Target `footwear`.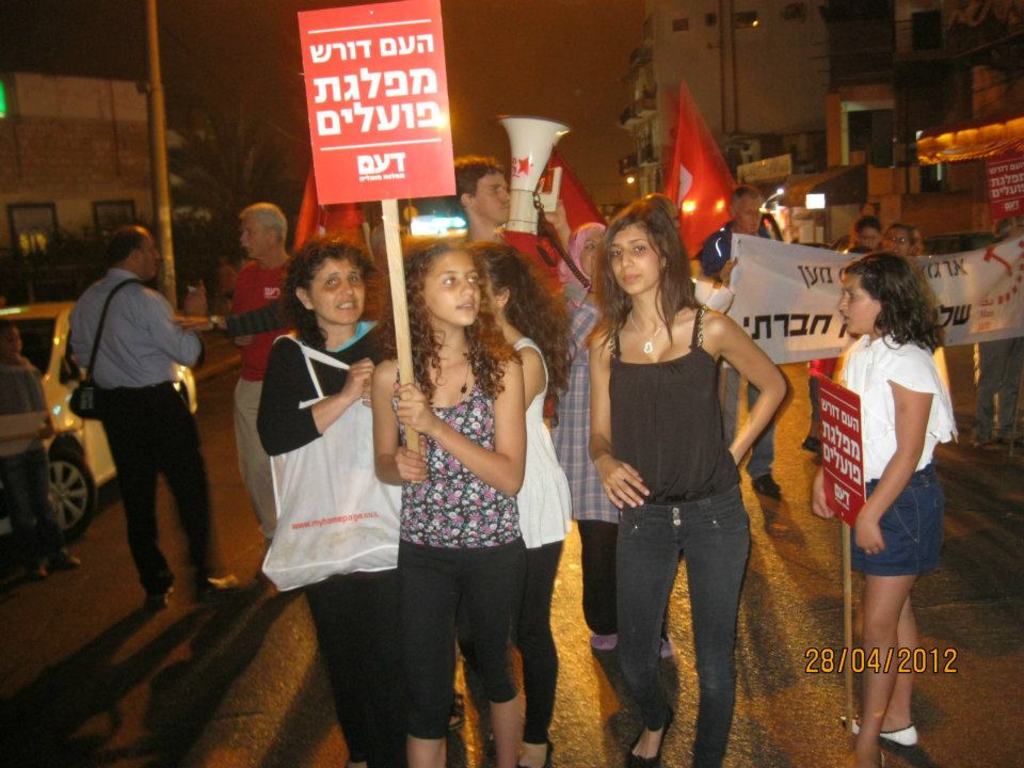
Target region: [left=209, top=572, right=235, bottom=594].
